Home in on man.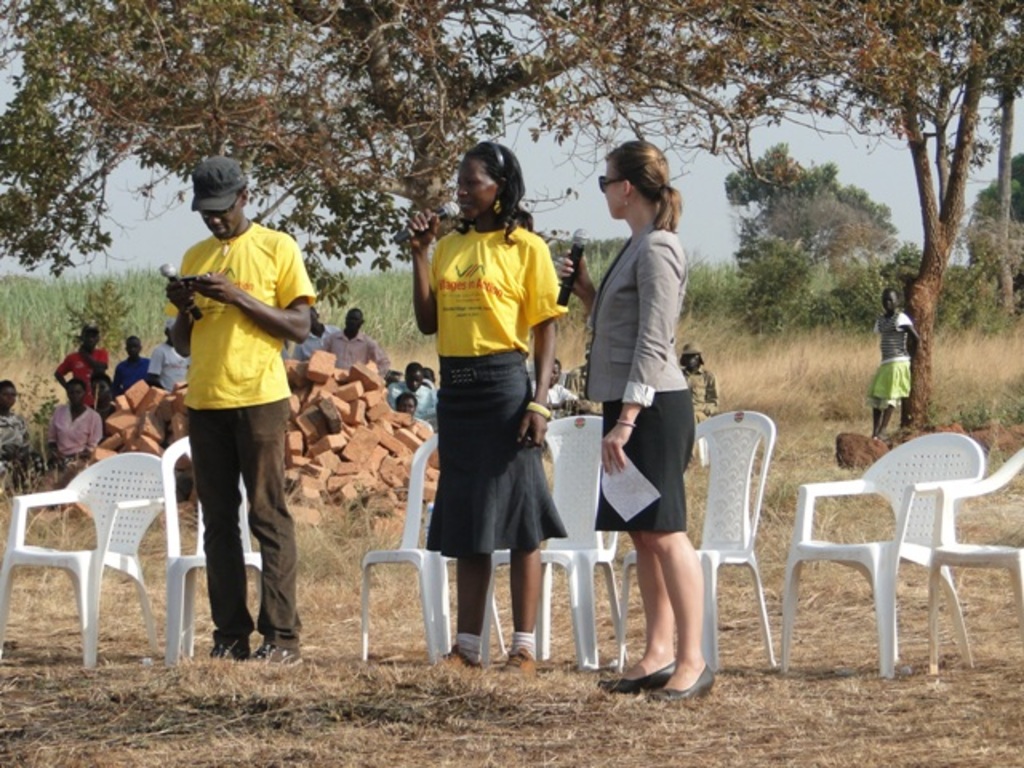
Homed in at 150/179/322/674.
